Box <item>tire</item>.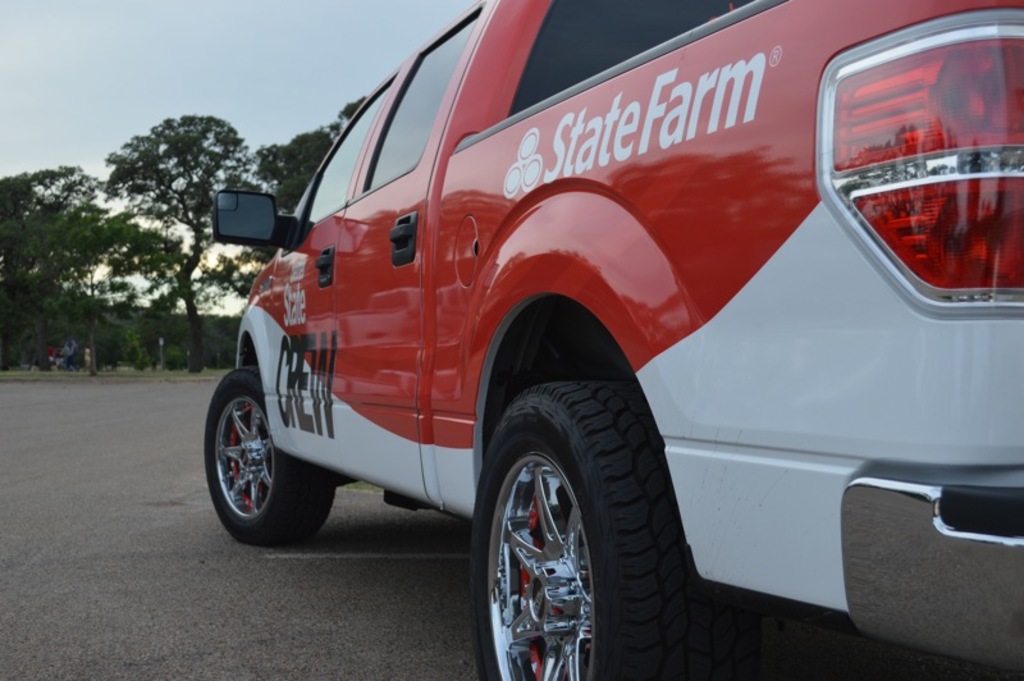
select_region(470, 348, 681, 680).
